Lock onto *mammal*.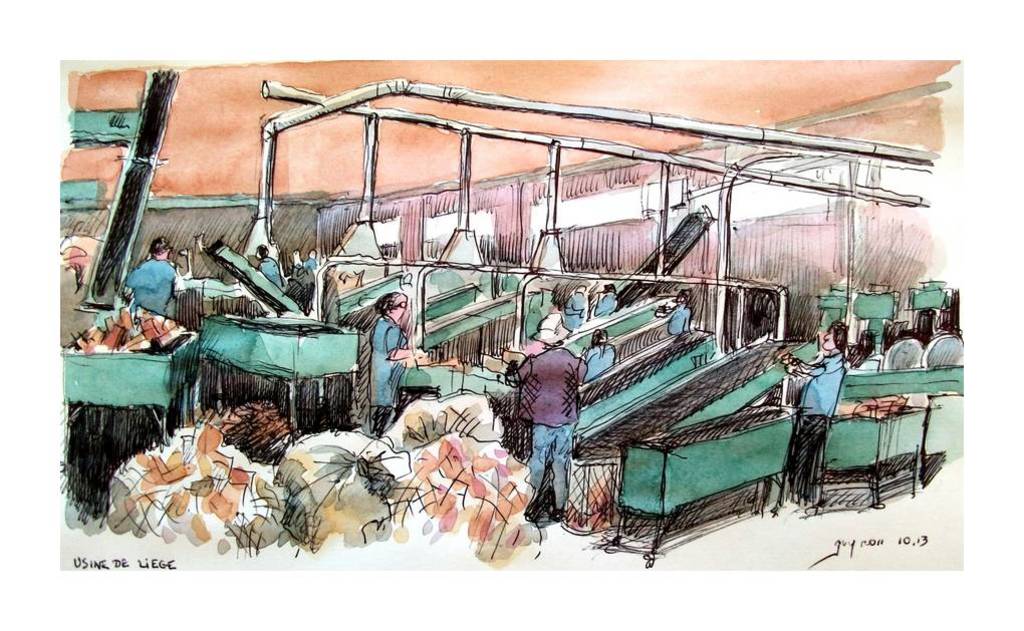
Locked: rect(778, 321, 843, 504).
